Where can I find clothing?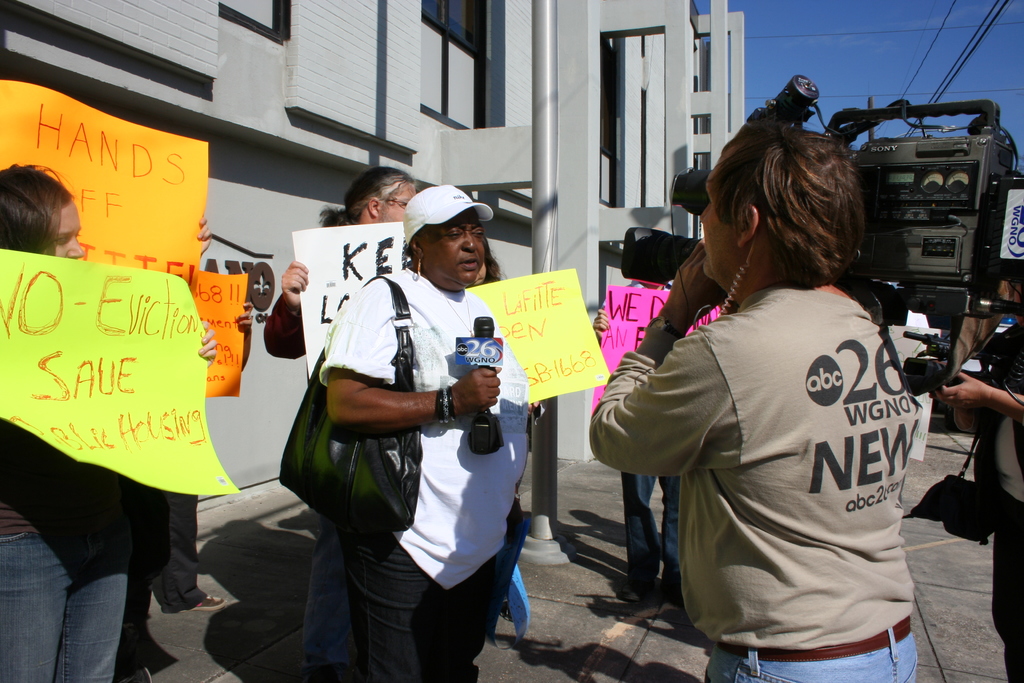
You can find it at {"left": 320, "top": 265, "right": 530, "bottom": 682}.
